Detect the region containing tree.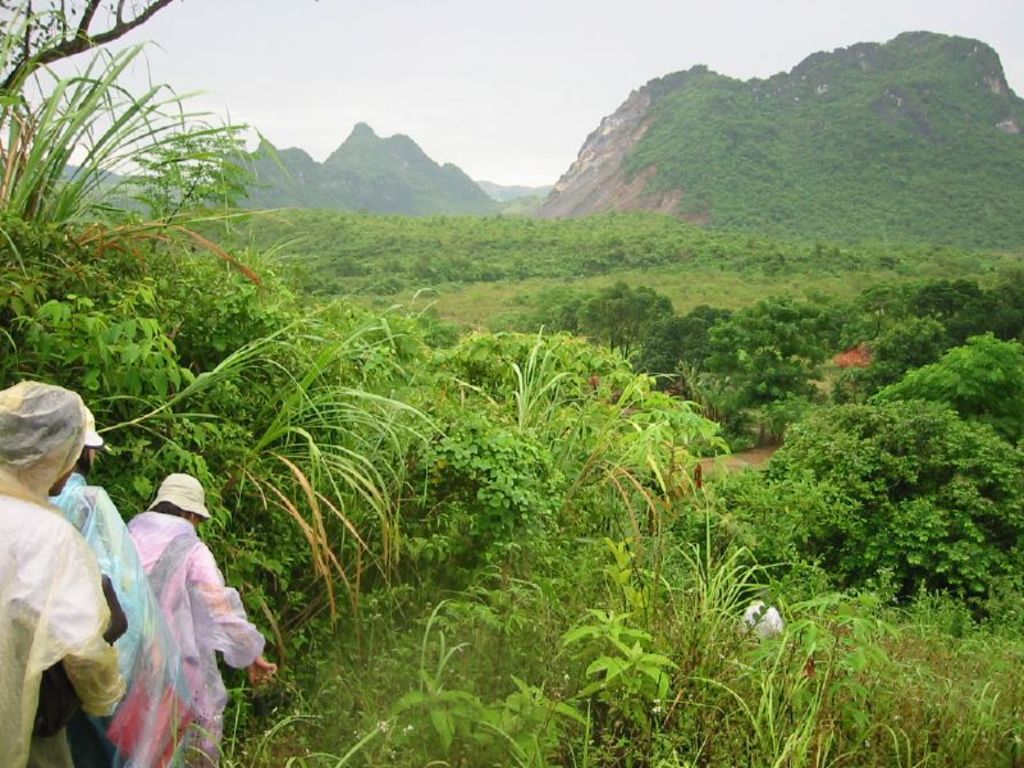
823 268 966 389.
